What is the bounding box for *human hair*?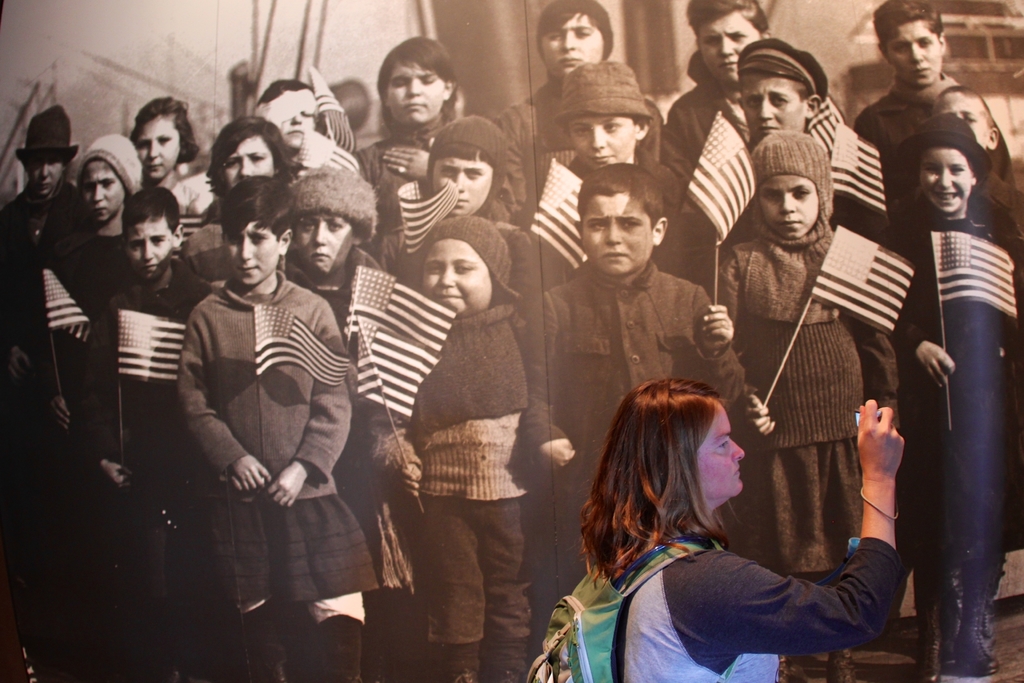
{"x1": 376, "y1": 35, "x2": 458, "y2": 133}.
